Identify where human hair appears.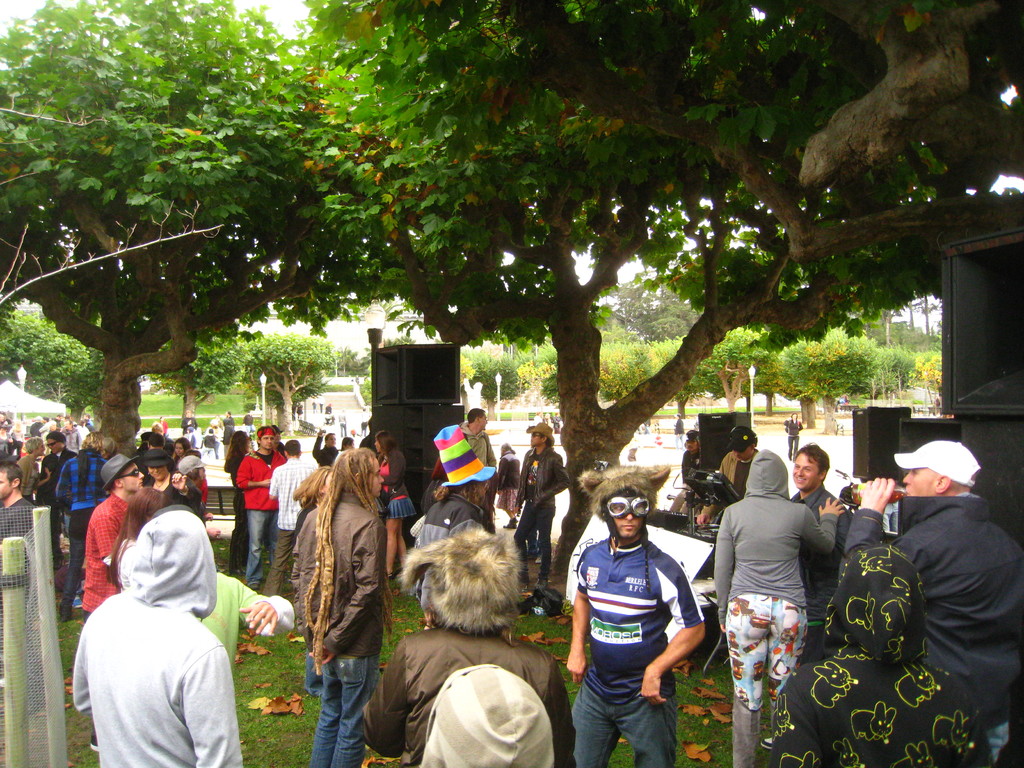
Appears at (104,487,168,589).
